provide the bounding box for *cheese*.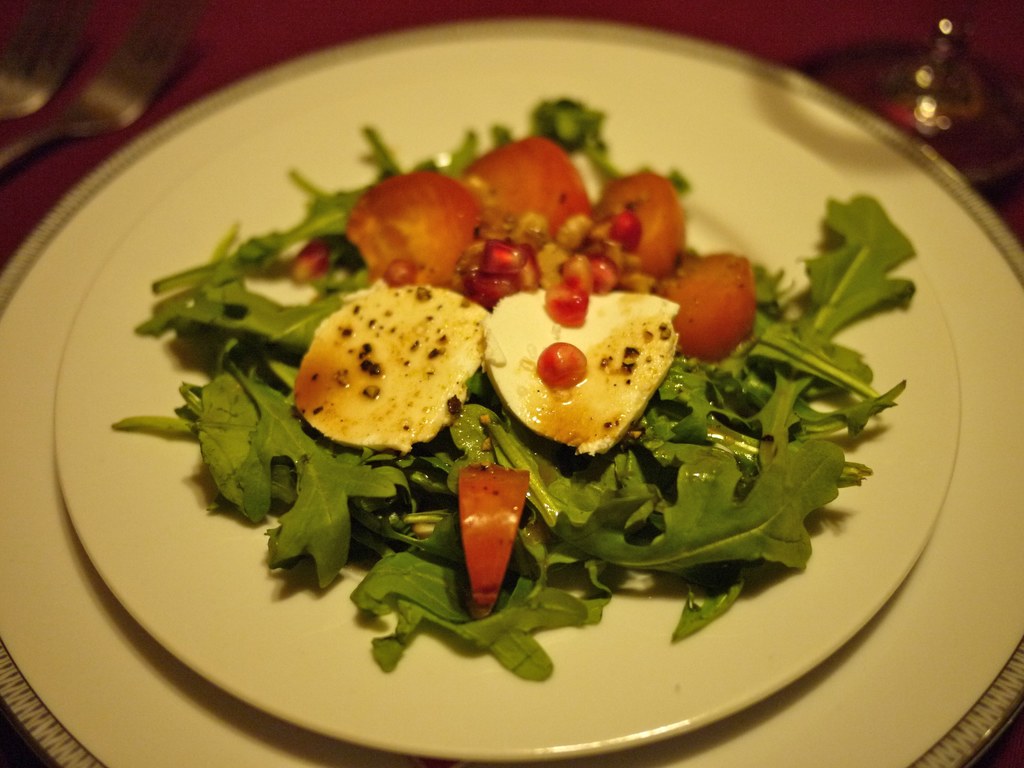
(292,284,492,452).
